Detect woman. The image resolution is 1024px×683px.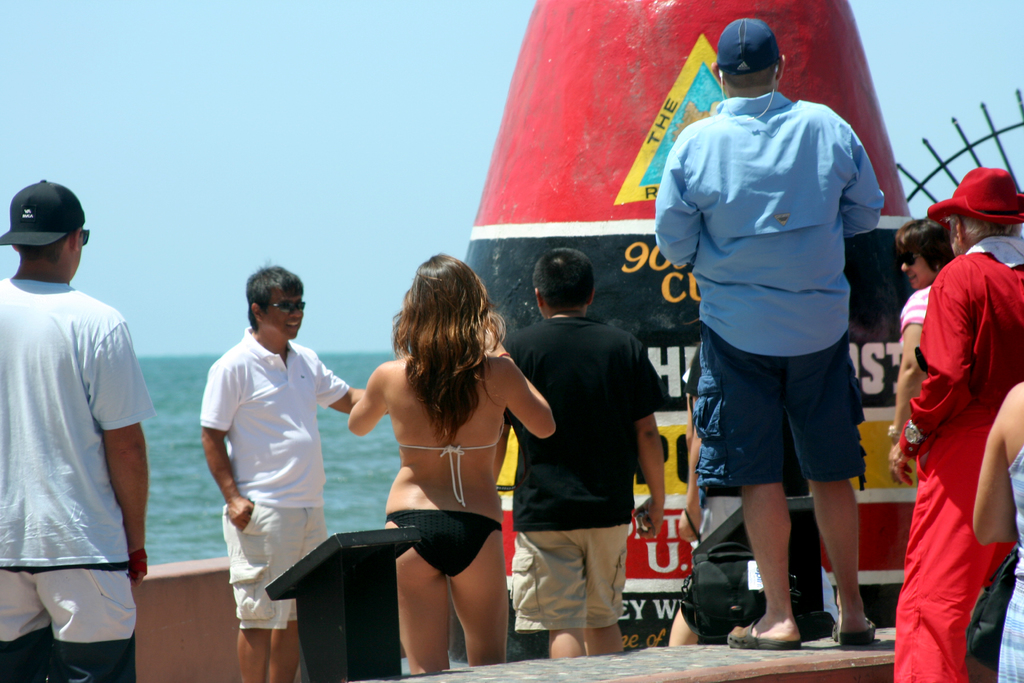
{"x1": 297, "y1": 258, "x2": 540, "y2": 682}.
